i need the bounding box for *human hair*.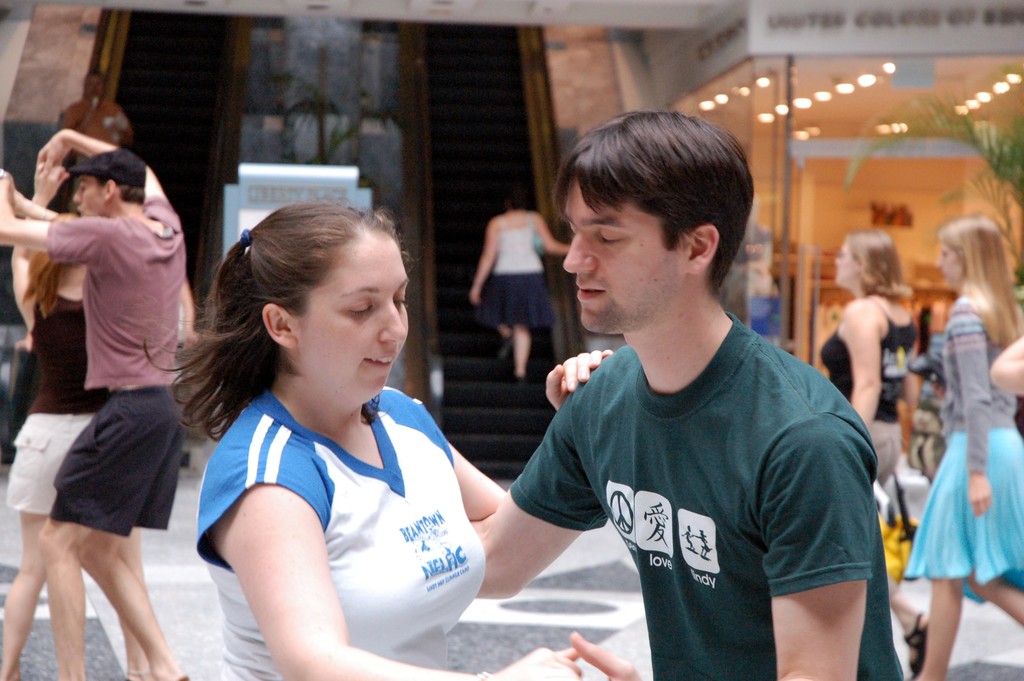
Here it is: 552, 112, 751, 289.
